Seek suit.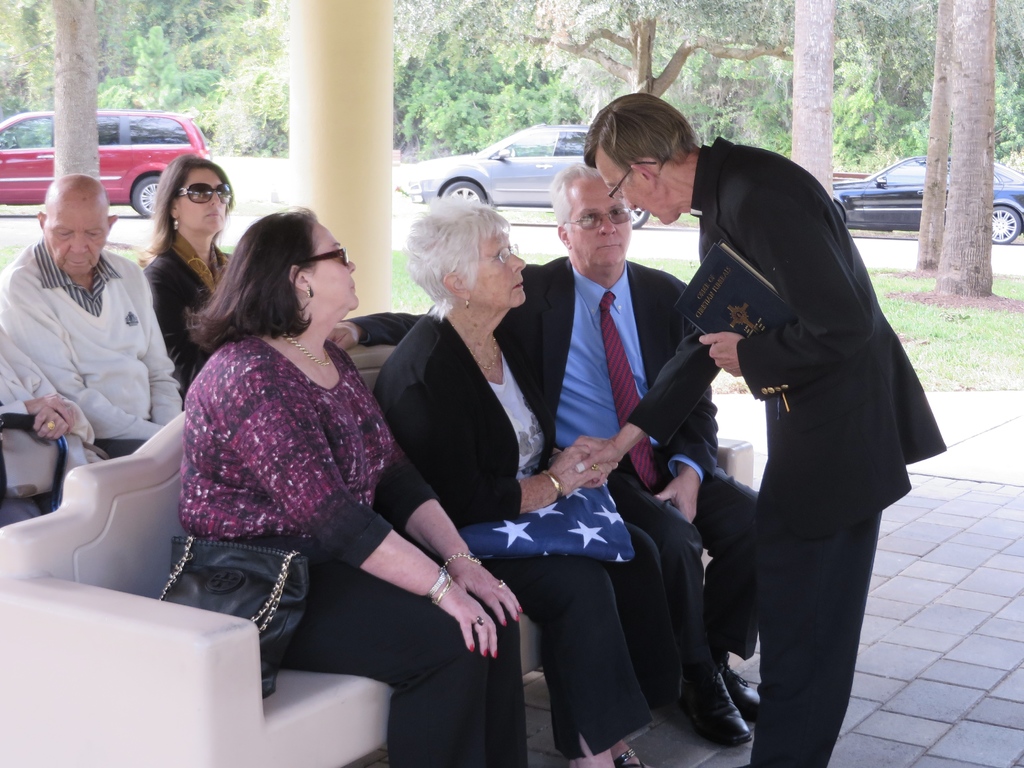
(x1=145, y1=250, x2=241, y2=388).
